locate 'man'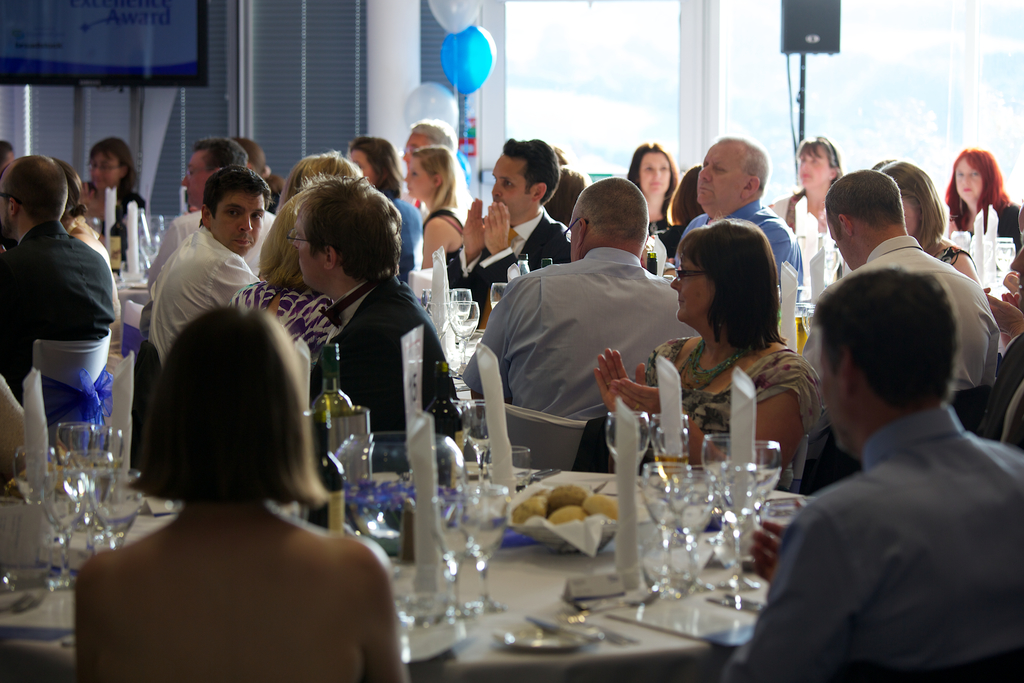
bbox=[440, 136, 572, 334]
